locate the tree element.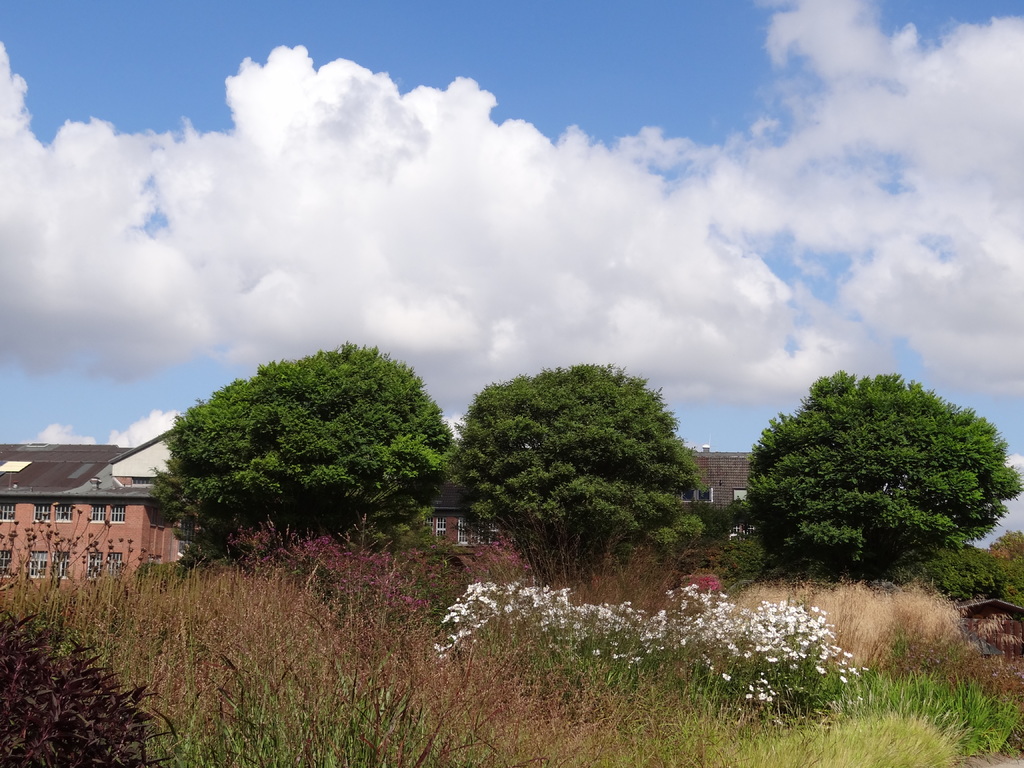
Element bbox: x1=743 y1=367 x2=1023 y2=584.
